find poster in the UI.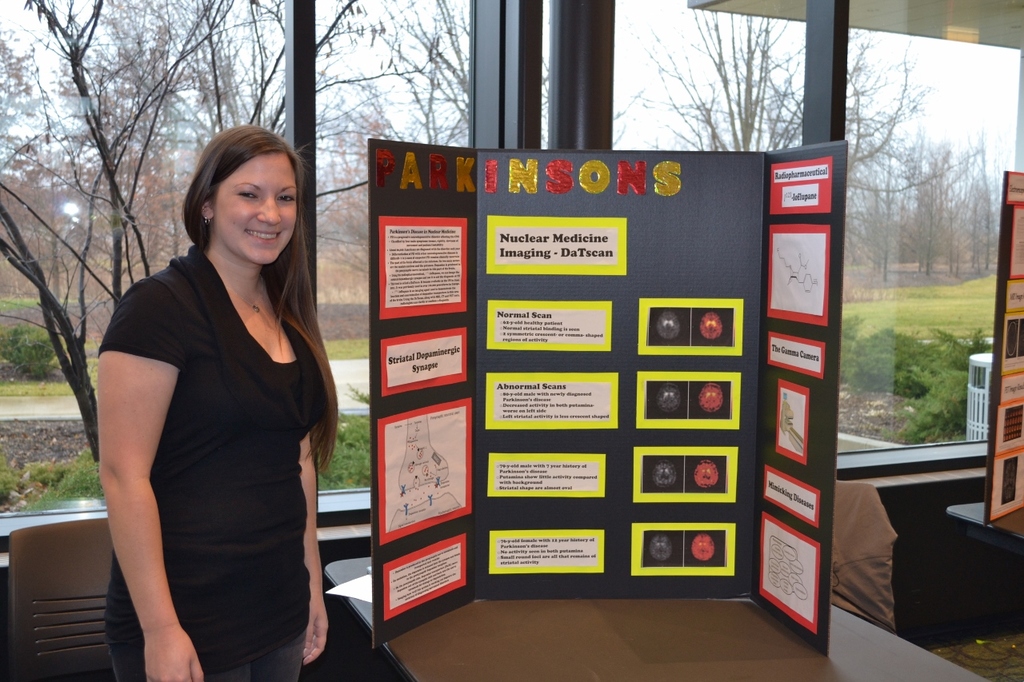
UI element at crop(486, 450, 612, 497).
